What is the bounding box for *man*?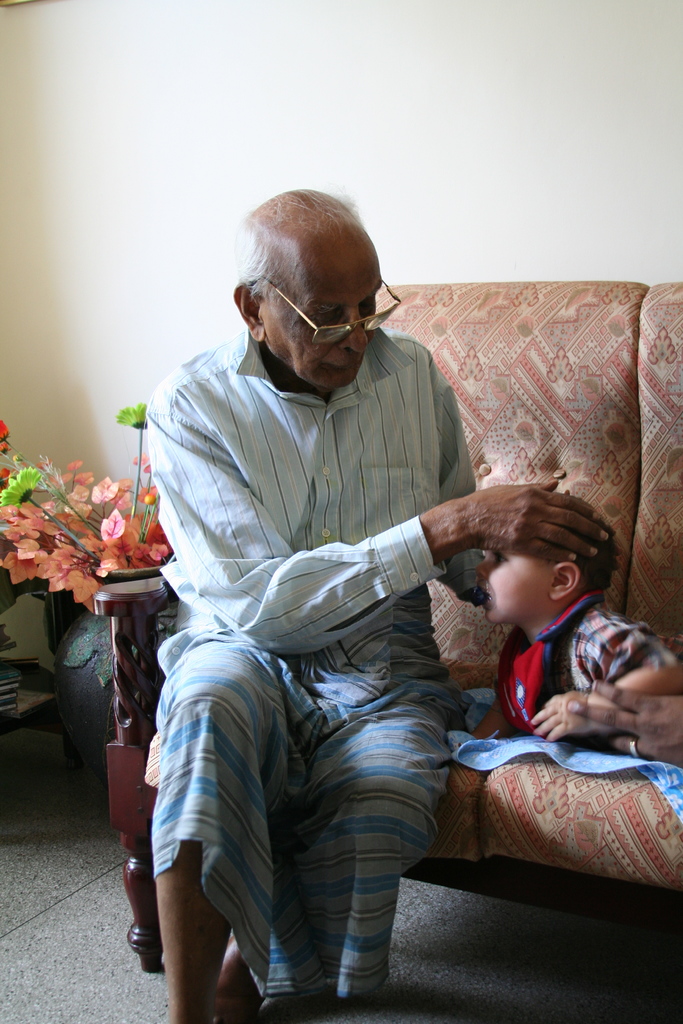
select_region(125, 180, 568, 991).
